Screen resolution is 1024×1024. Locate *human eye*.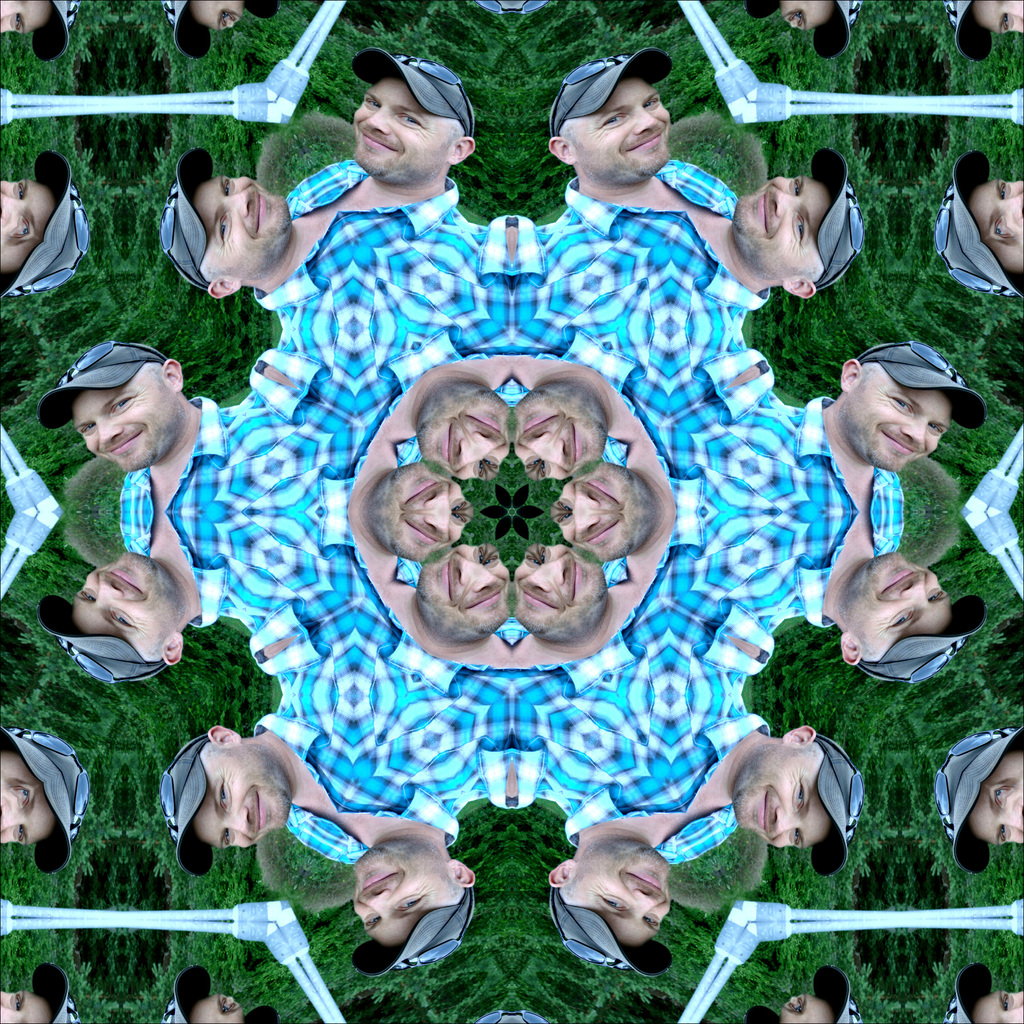
(x1=884, y1=609, x2=914, y2=630).
